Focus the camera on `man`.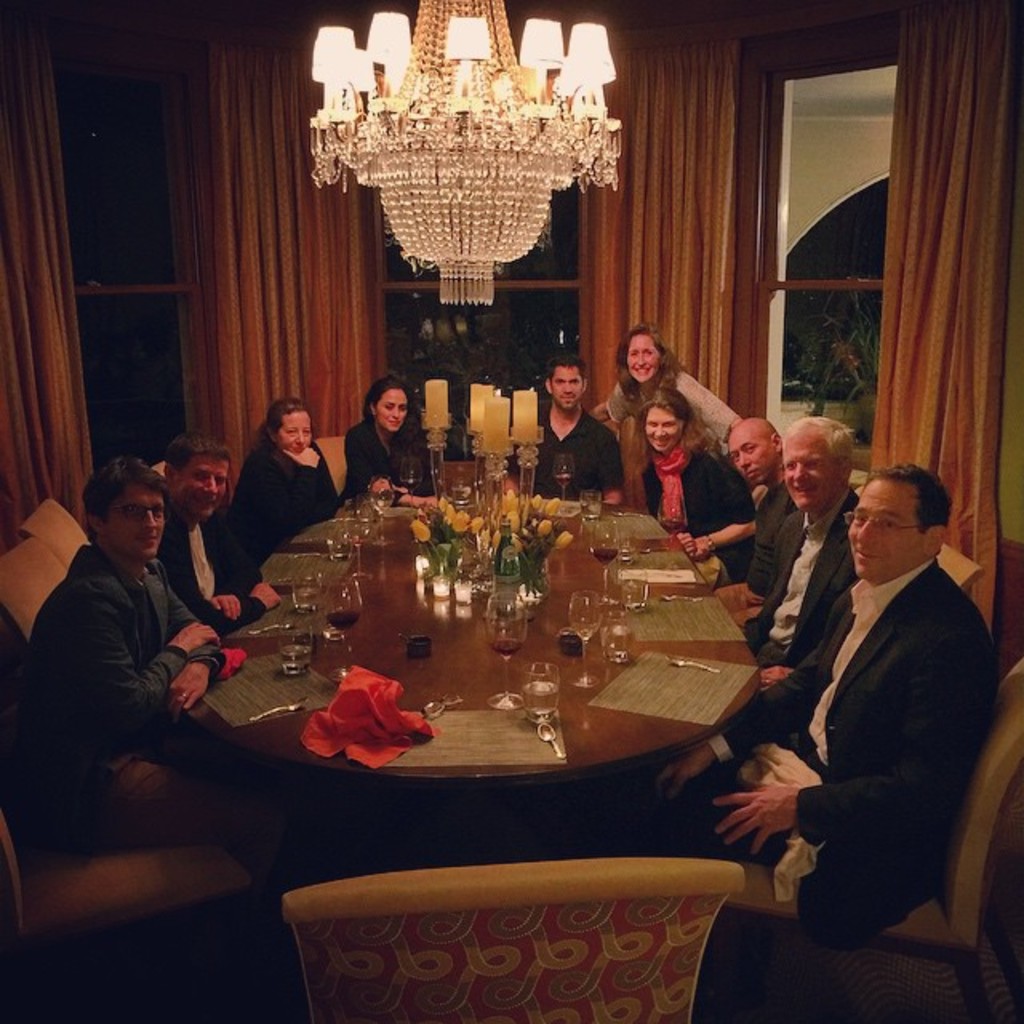
Focus region: BBox(259, 395, 338, 547).
